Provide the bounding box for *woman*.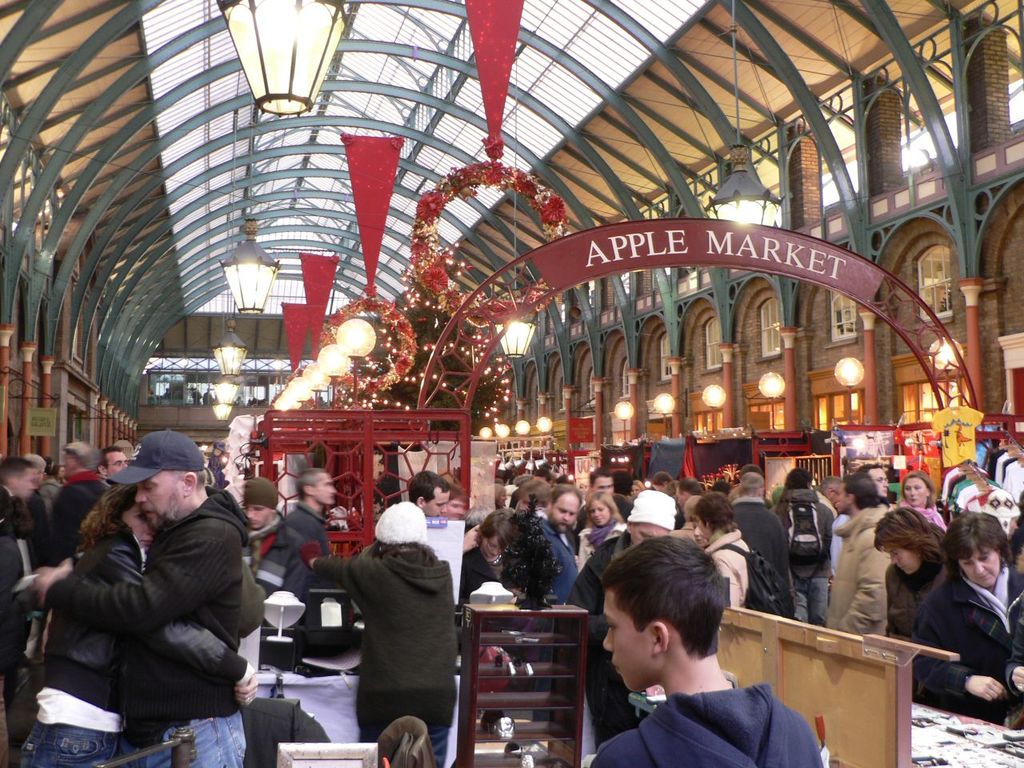
rect(572, 482, 626, 570).
